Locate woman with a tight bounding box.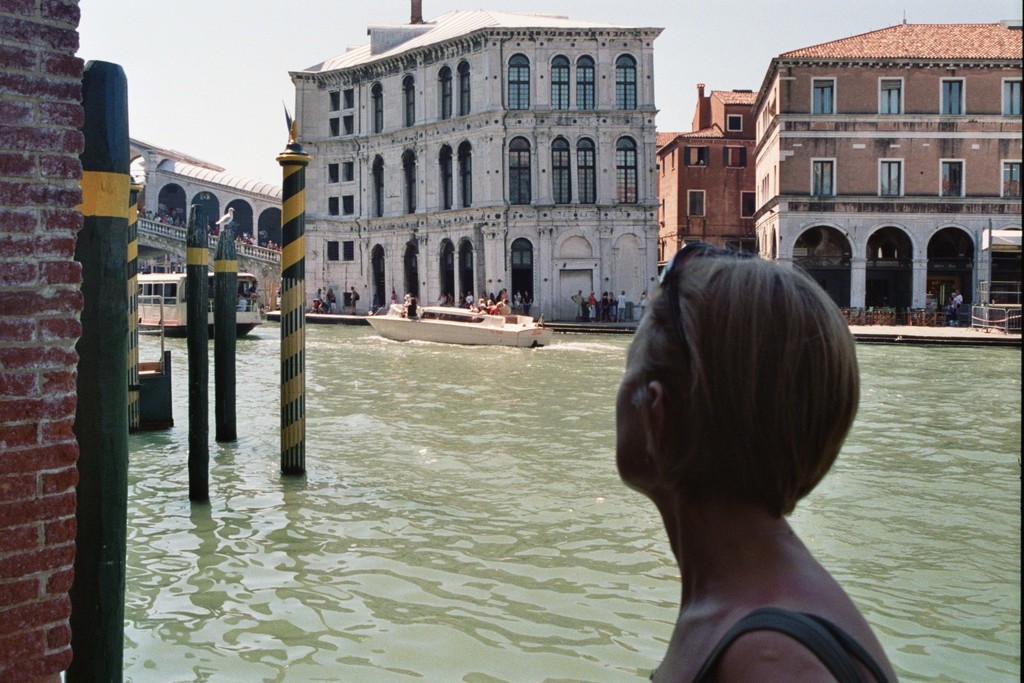
496:291:501:303.
